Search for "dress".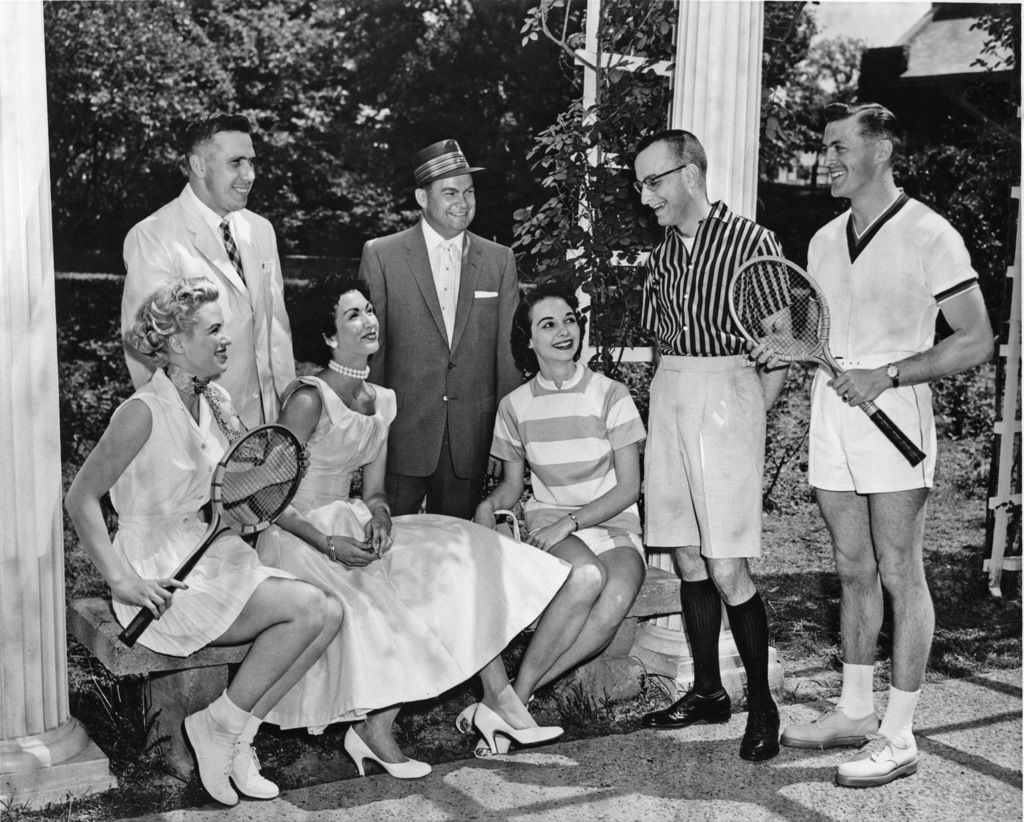
Found at locate(272, 369, 577, 745).
